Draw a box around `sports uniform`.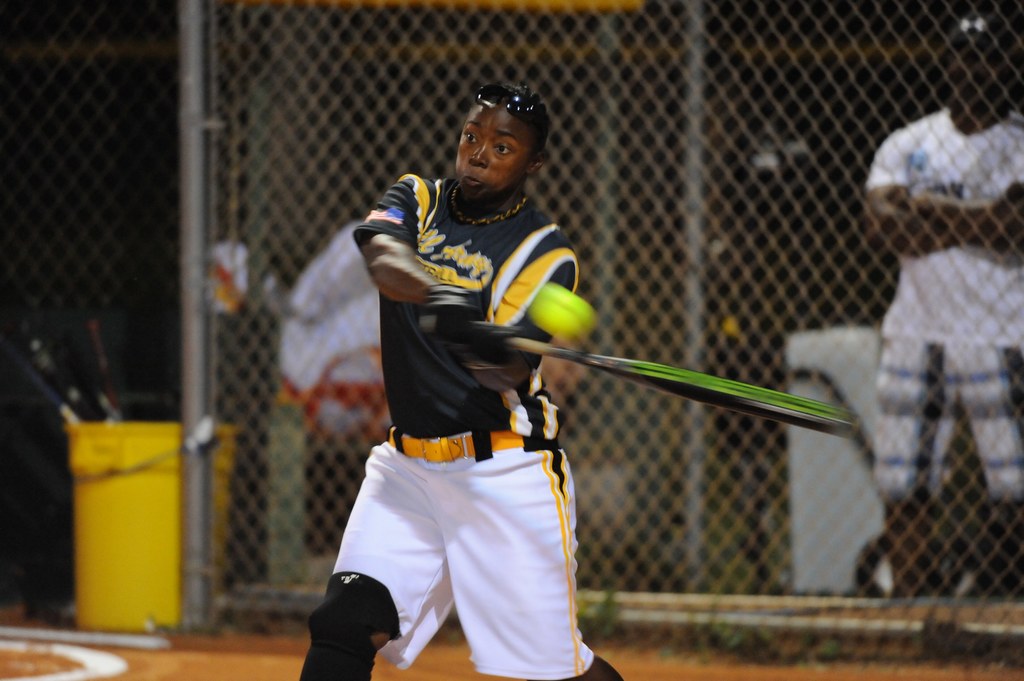
x1=302, y1=83, x2=603, y2=665.
